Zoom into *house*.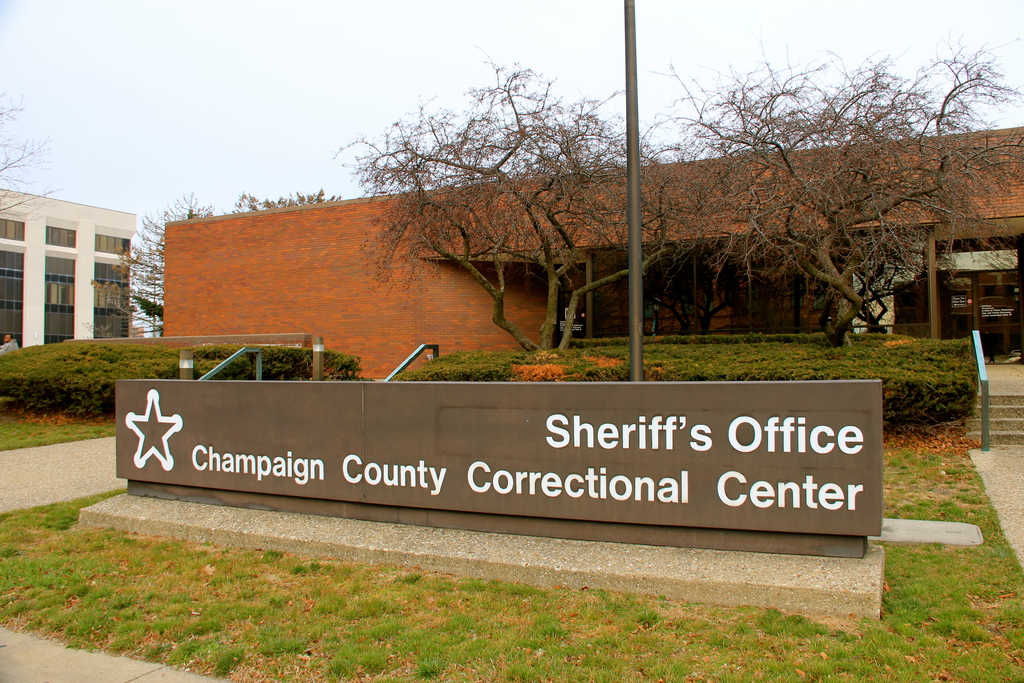
Zoom target: select_region(0, 165, 166, 366).
